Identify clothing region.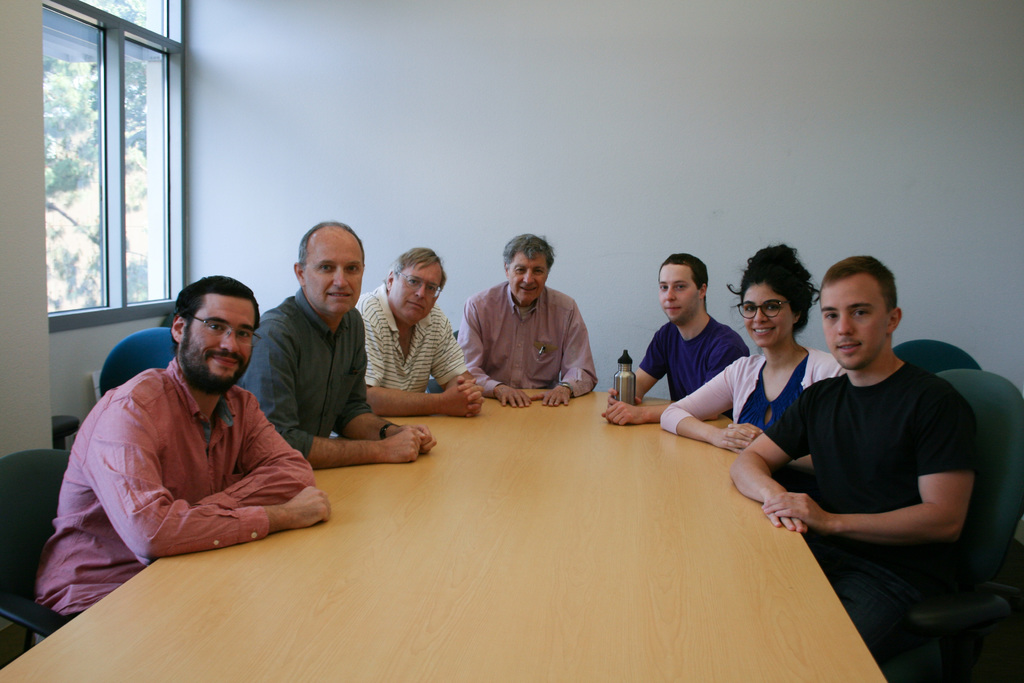
Region: [26, 356, 312, 623].
